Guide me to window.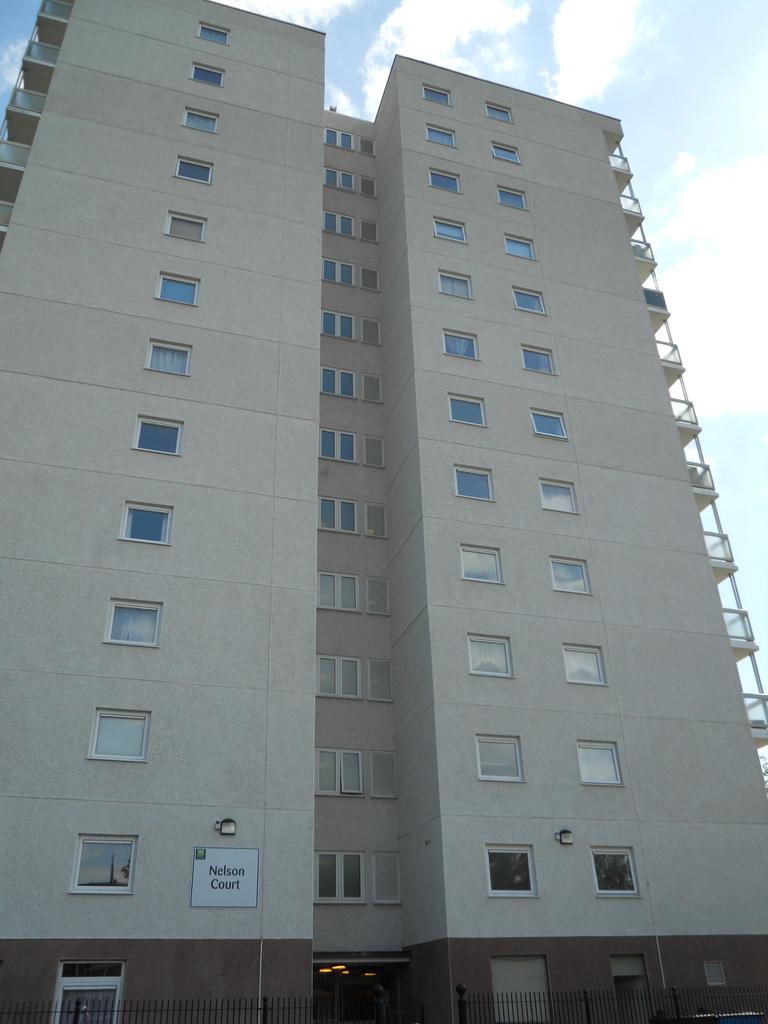
Guidance: (367,577,392,615).
